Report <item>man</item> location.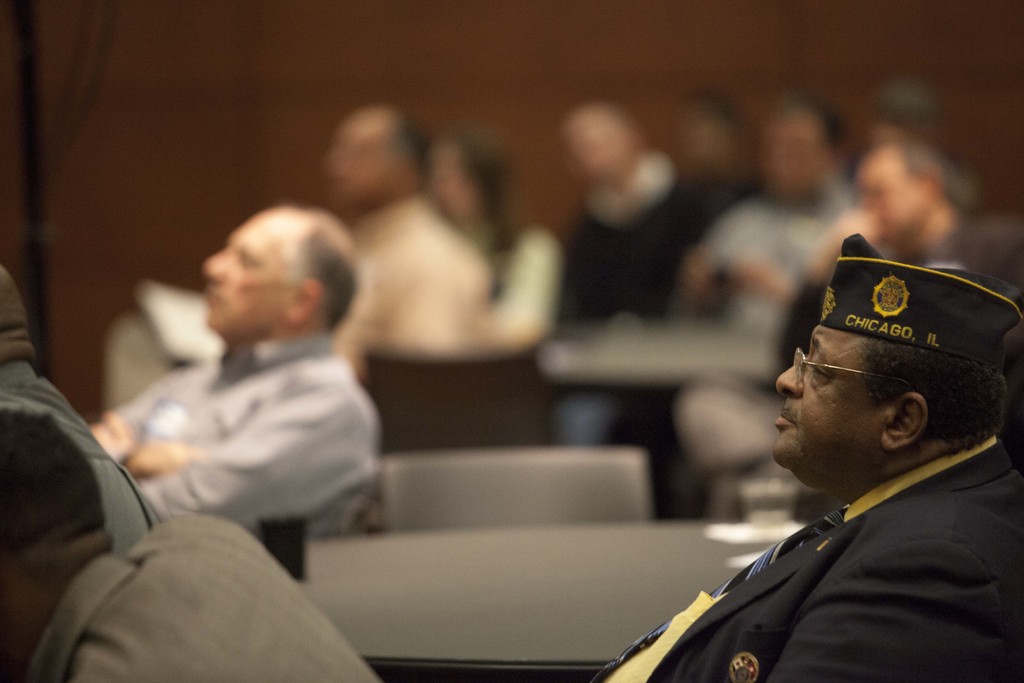
Report: left=676, top=138, right=1023, bottom=547.
